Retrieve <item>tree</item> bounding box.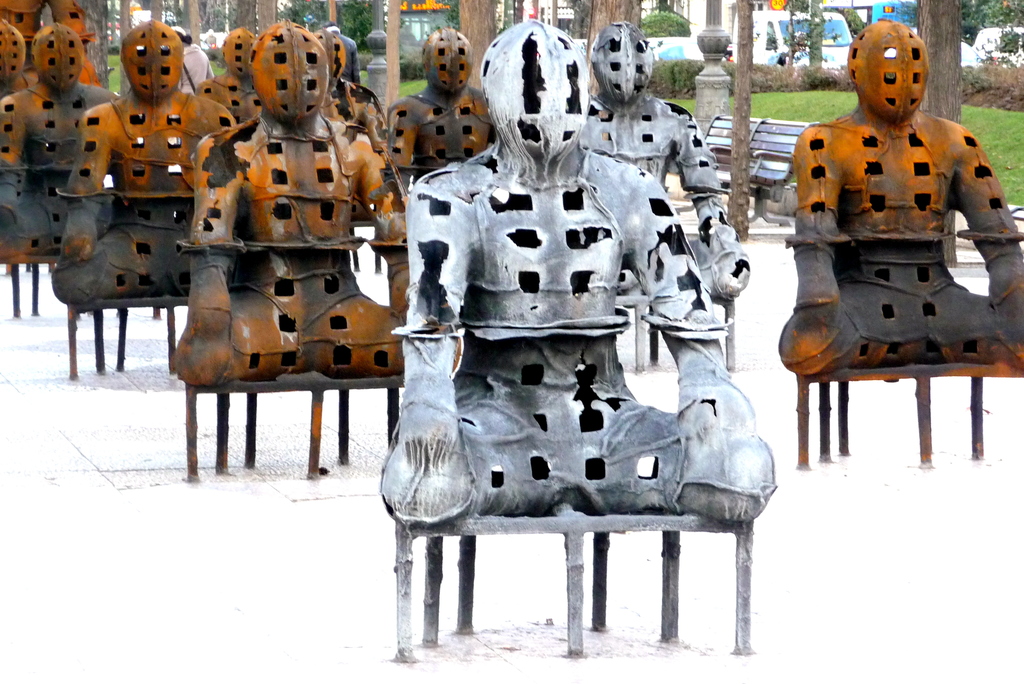
Bounding box: select_region(789, 0, 833, 81).
